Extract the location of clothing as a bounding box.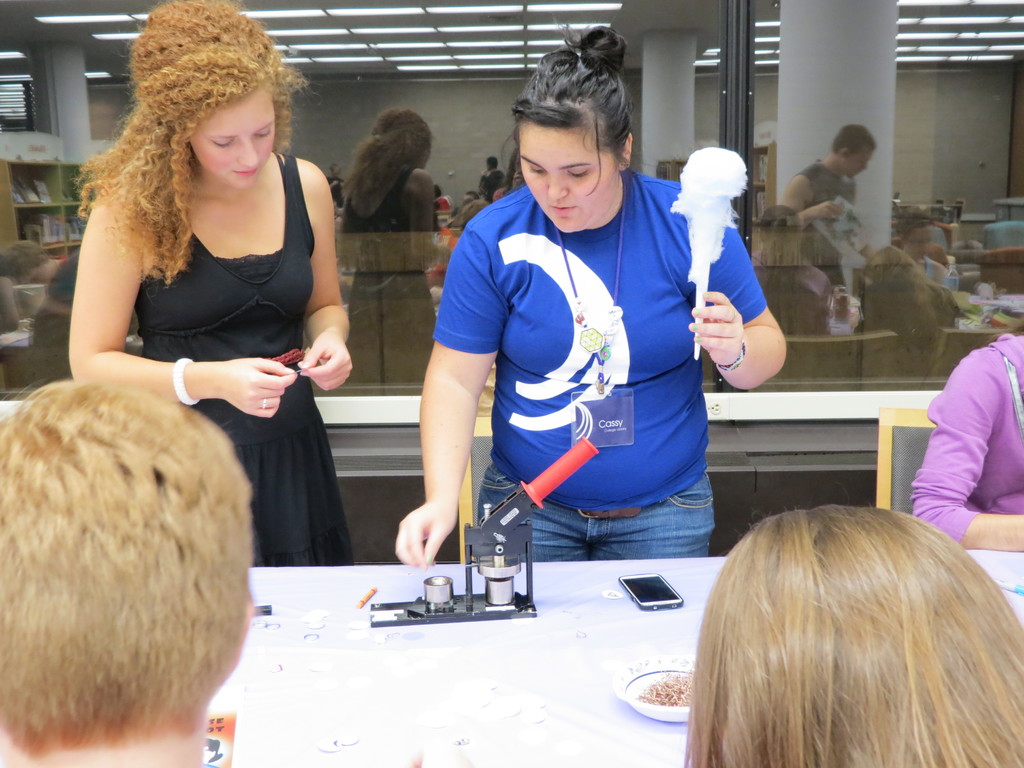
[141, 159, 355, 569].
